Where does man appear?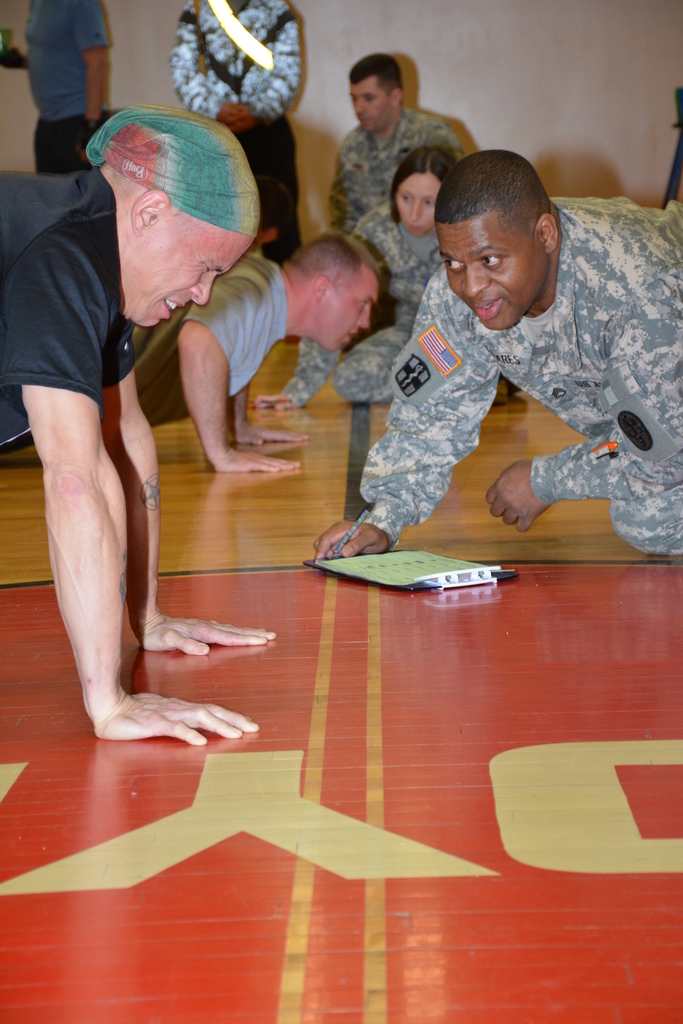
Appears at (x1=170, y1=0, x2=303, y2=264).
